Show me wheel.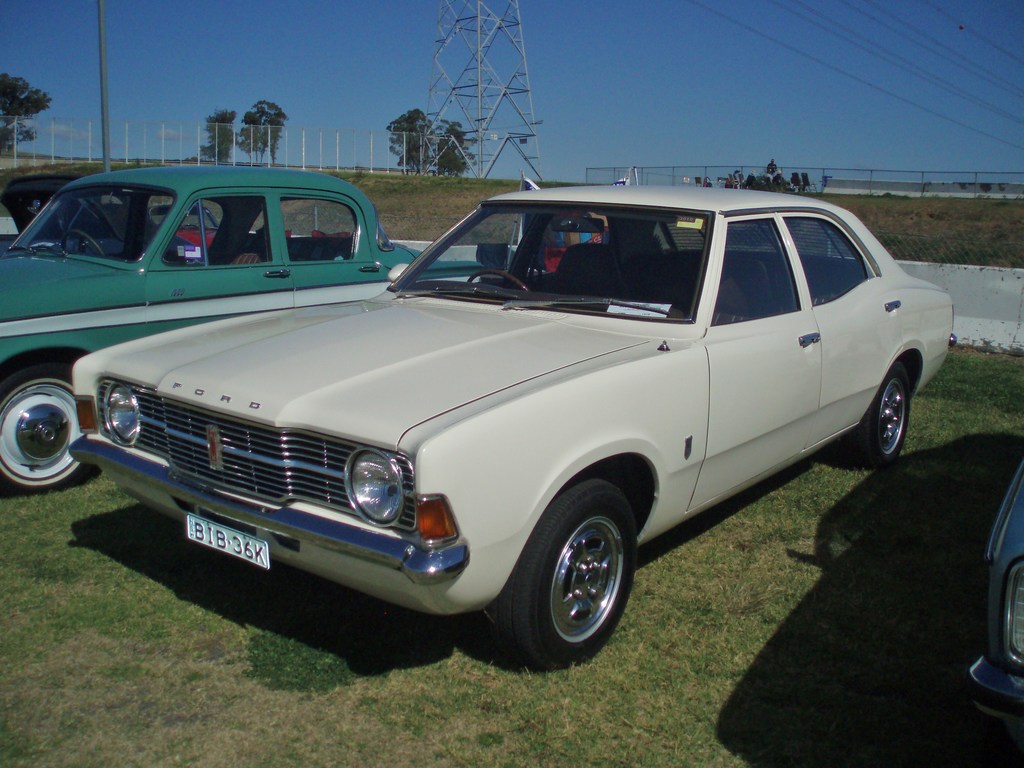
wheel is here: bbox=(468, 271, 538, 296).
